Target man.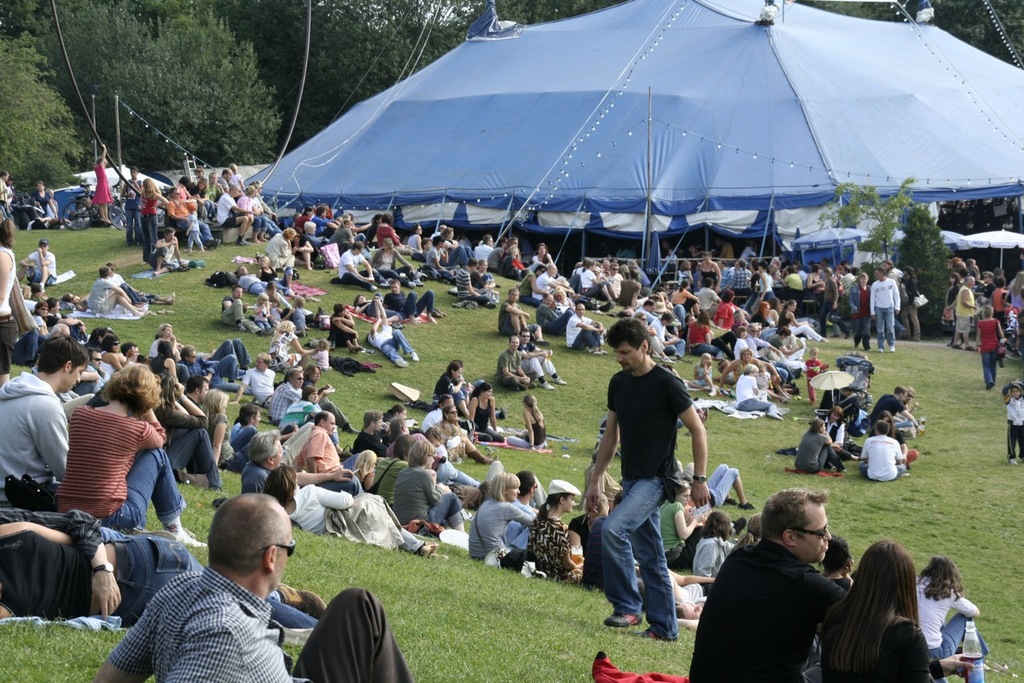
Target region: l=230, t=402, r=262, b=440.
